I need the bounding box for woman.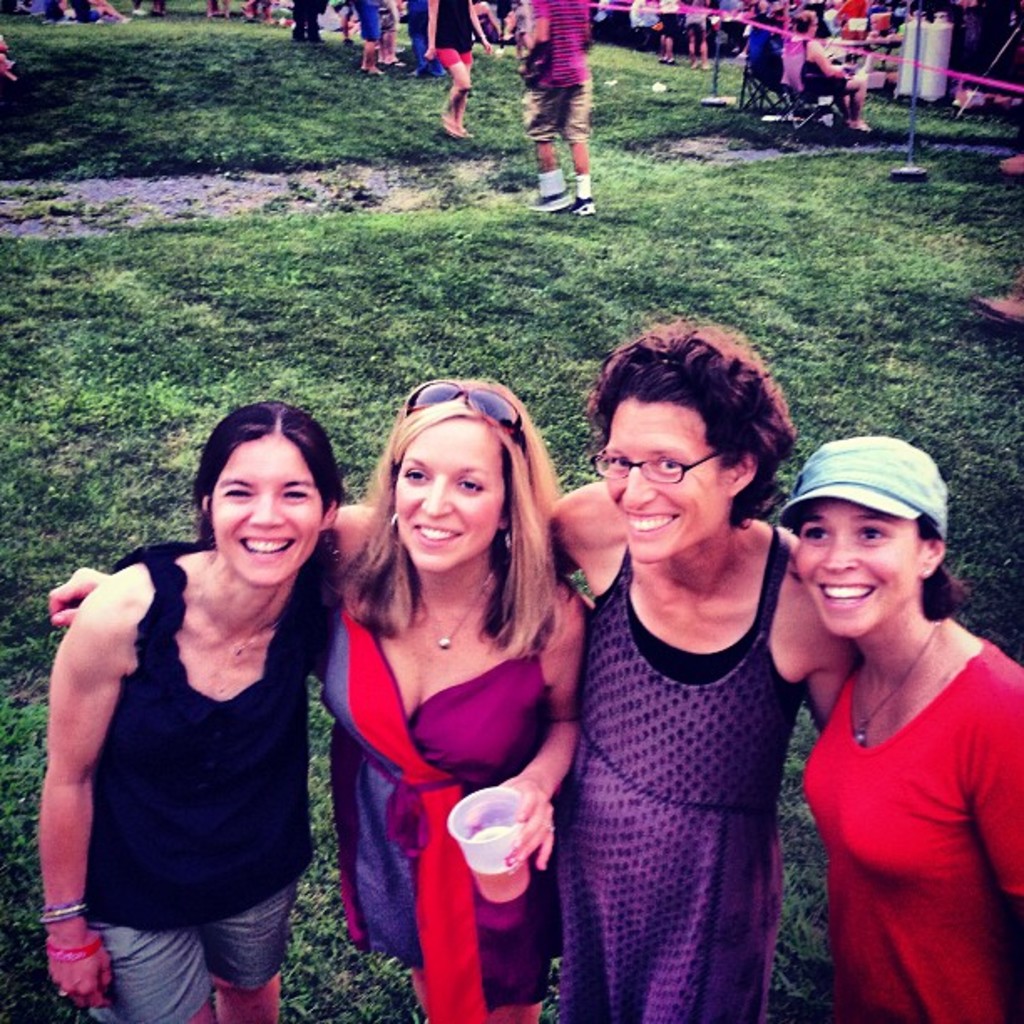
Here it is: crop(65, 0, 127, 23).
